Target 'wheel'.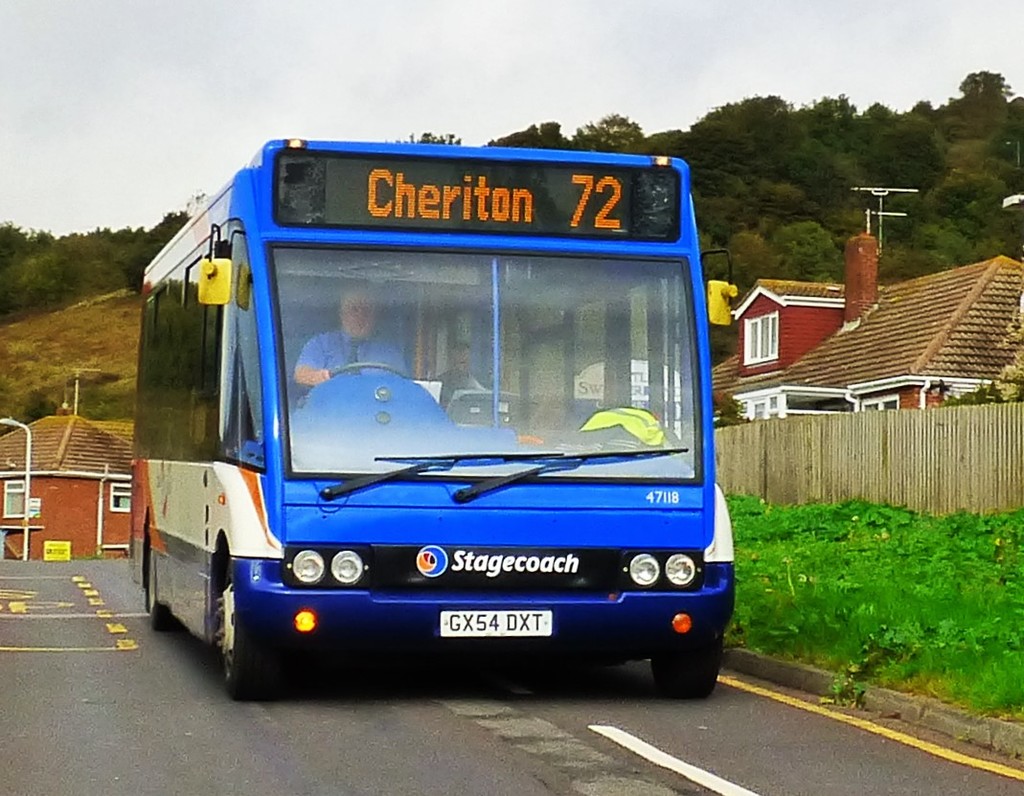
Target region: bbox=[143, 554, 173, 628].
